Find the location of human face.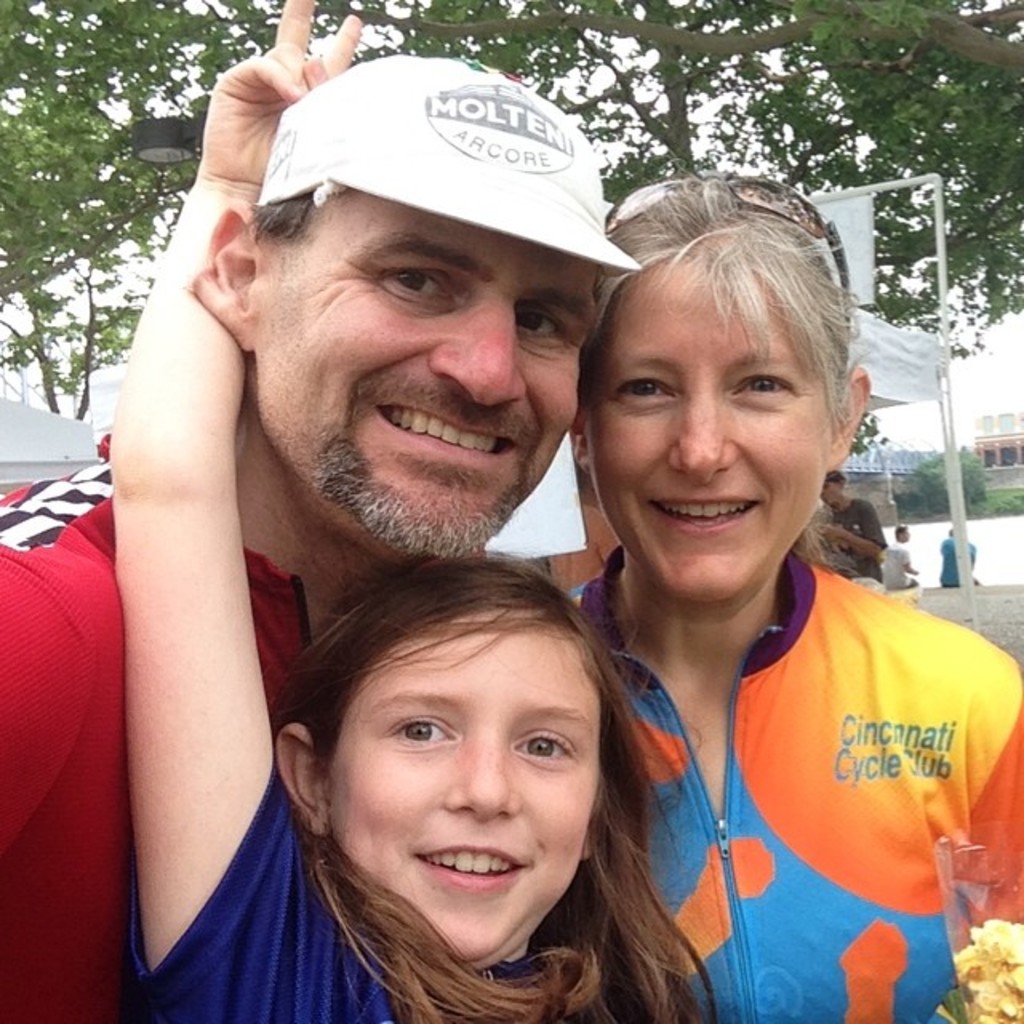
Location: 325,606,597,965.
